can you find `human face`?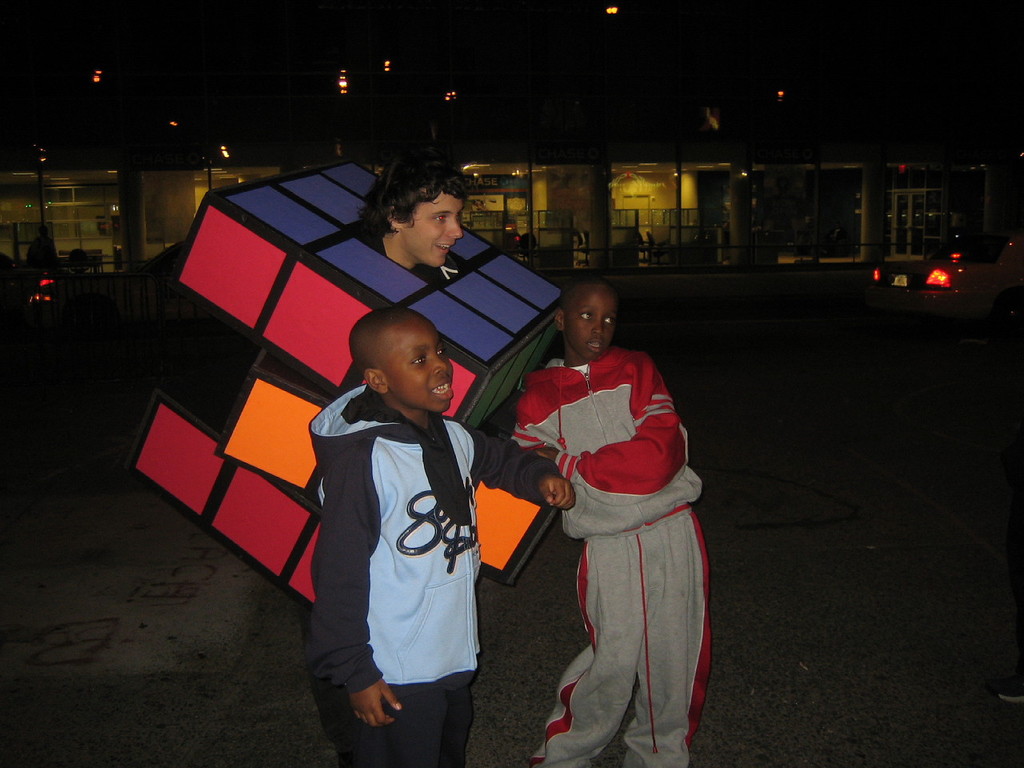
Yes, bounding box: 386/319/458/418.
